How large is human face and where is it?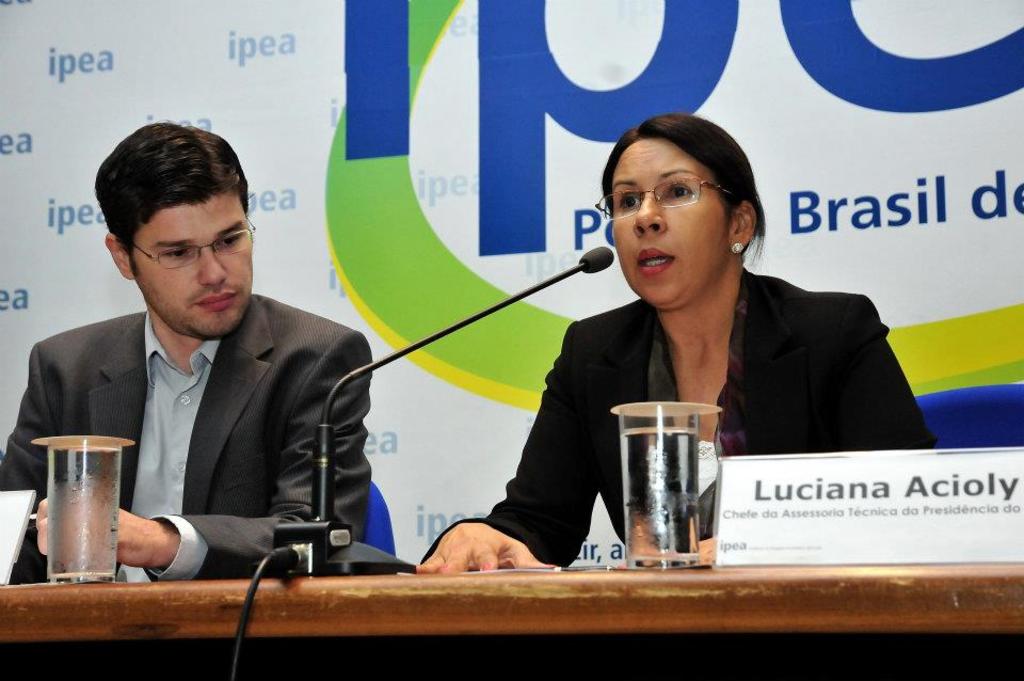
Bounding box: 134 191 252 335.
